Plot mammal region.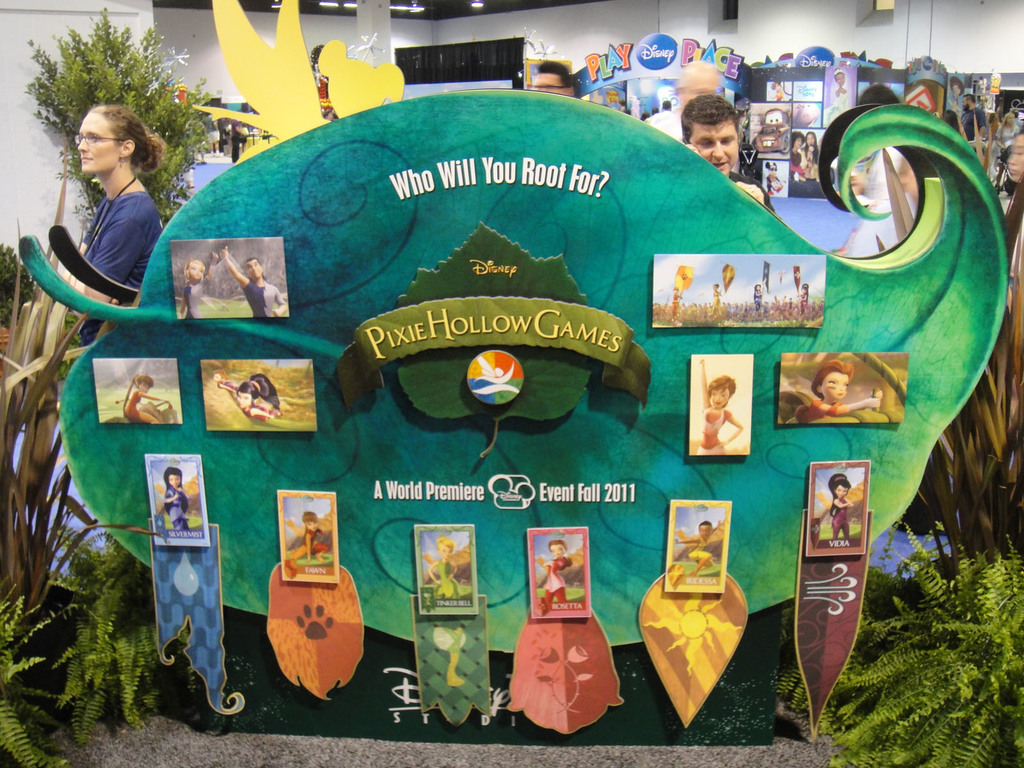
Plotted at (left=671, top=286, right=682, bottom=321).
